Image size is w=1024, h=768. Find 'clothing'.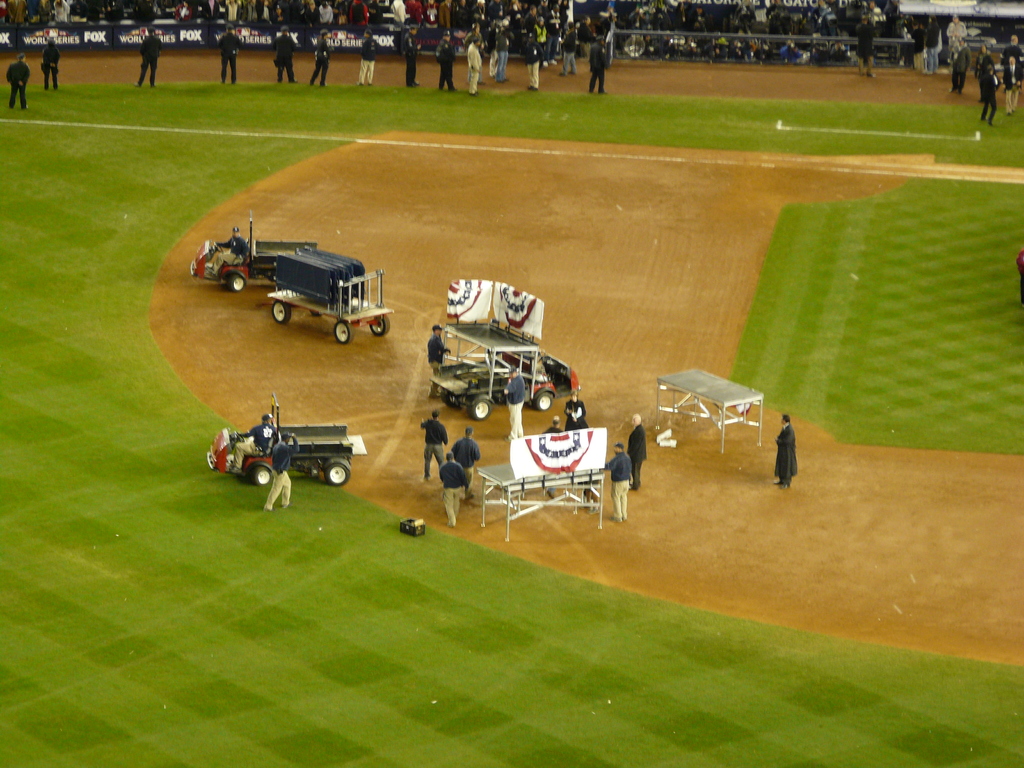
404:31:419:87.
